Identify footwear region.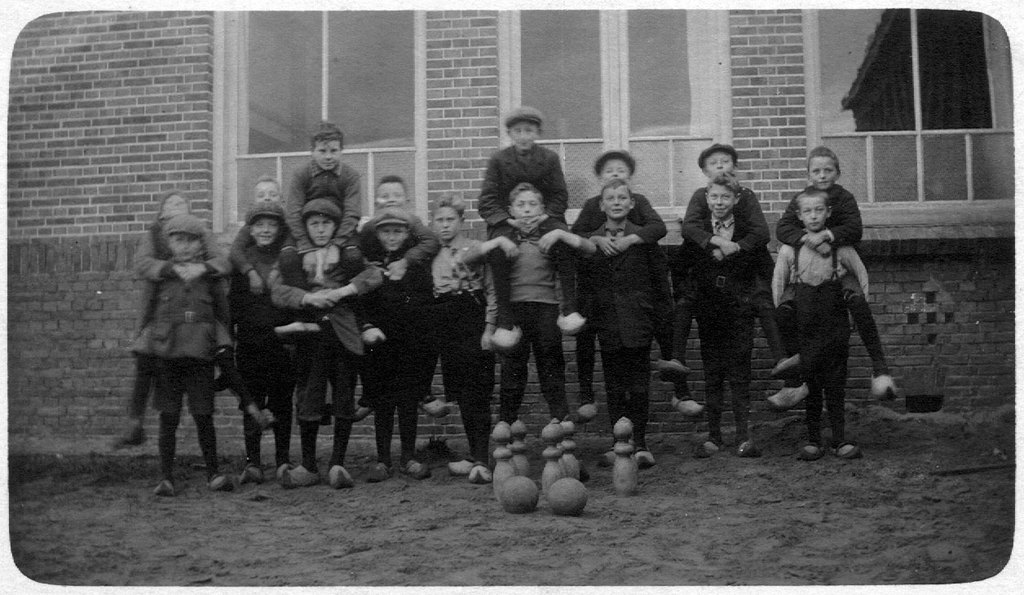
Region: BBox(489, 325, 523, 351).
